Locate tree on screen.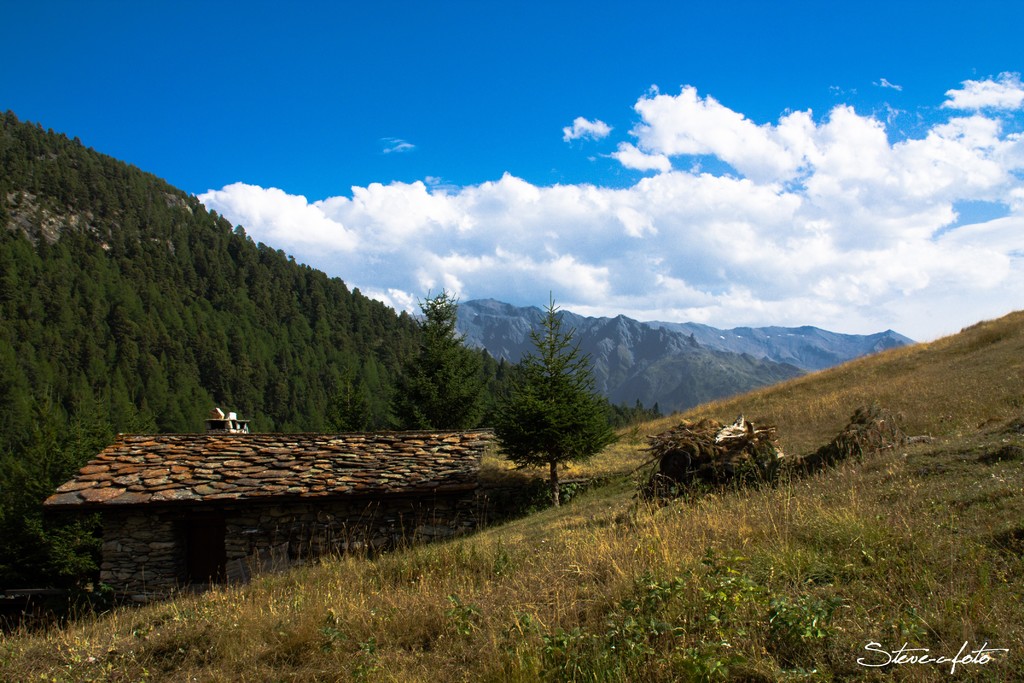
On screen at detection(388, 290, 490, 431).
